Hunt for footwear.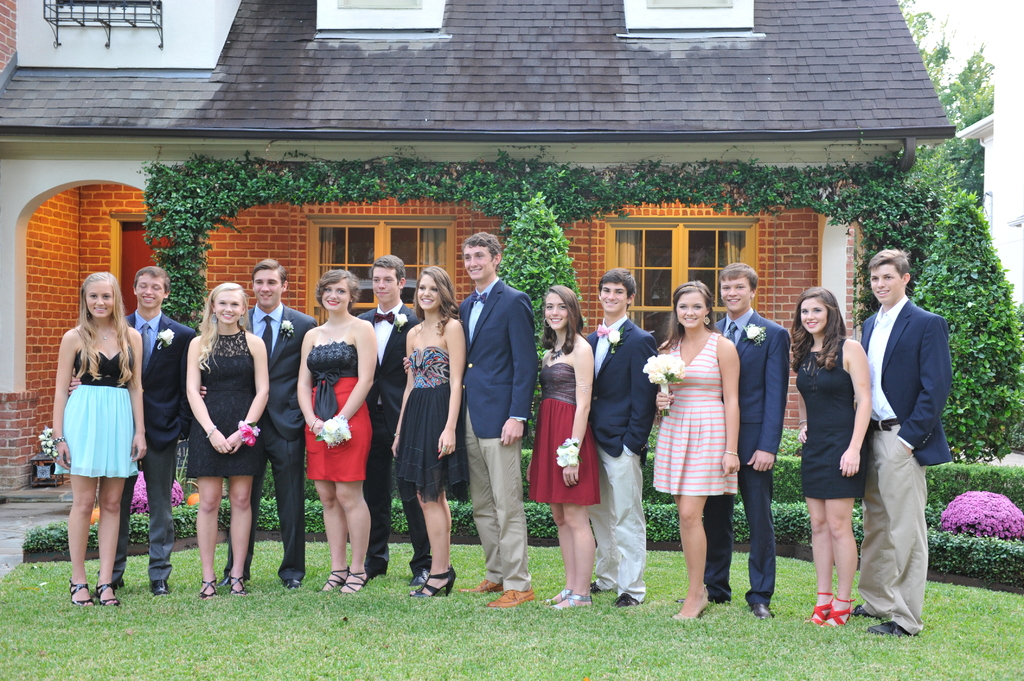
Hunted down at [left=613, top=595, right=646, bottom=613].
